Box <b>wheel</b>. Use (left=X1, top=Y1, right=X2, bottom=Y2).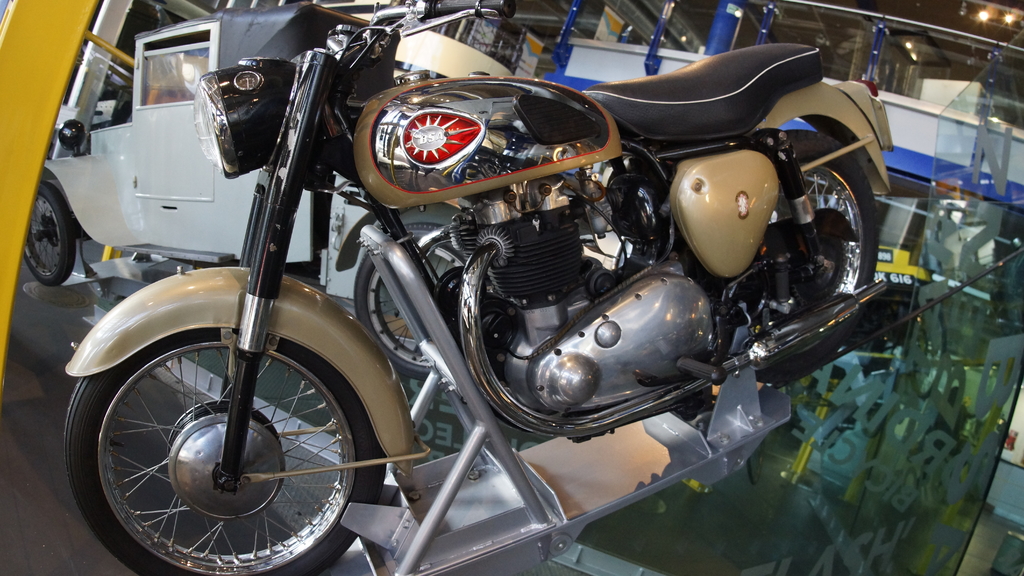
(left=778, top=133, right=881, bottom=330).
